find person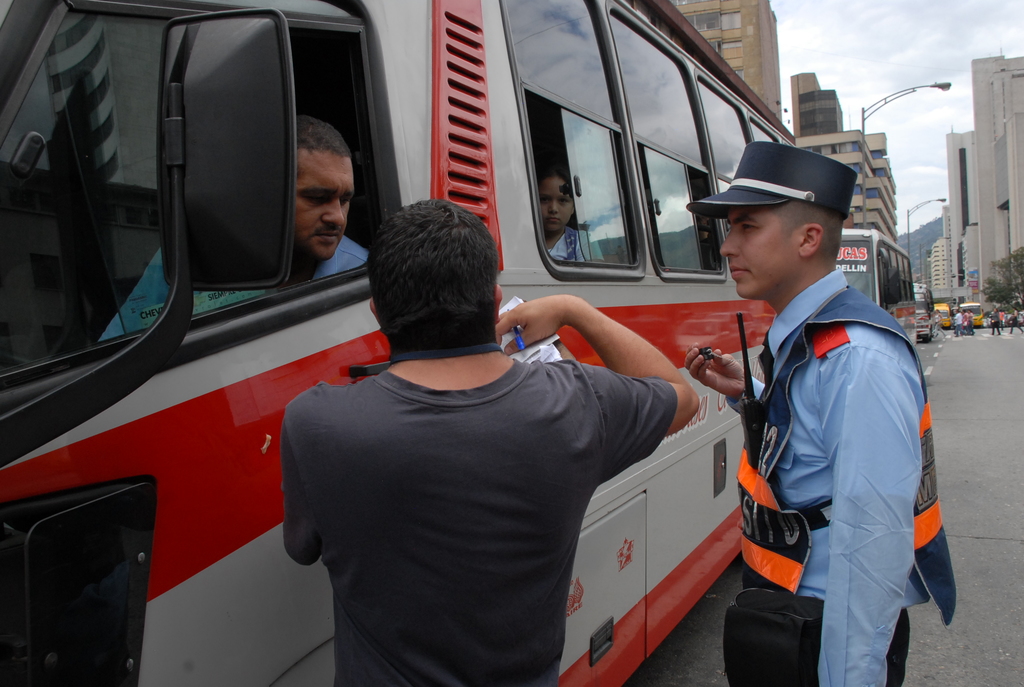
select_region(540, 165, 607, 265)
